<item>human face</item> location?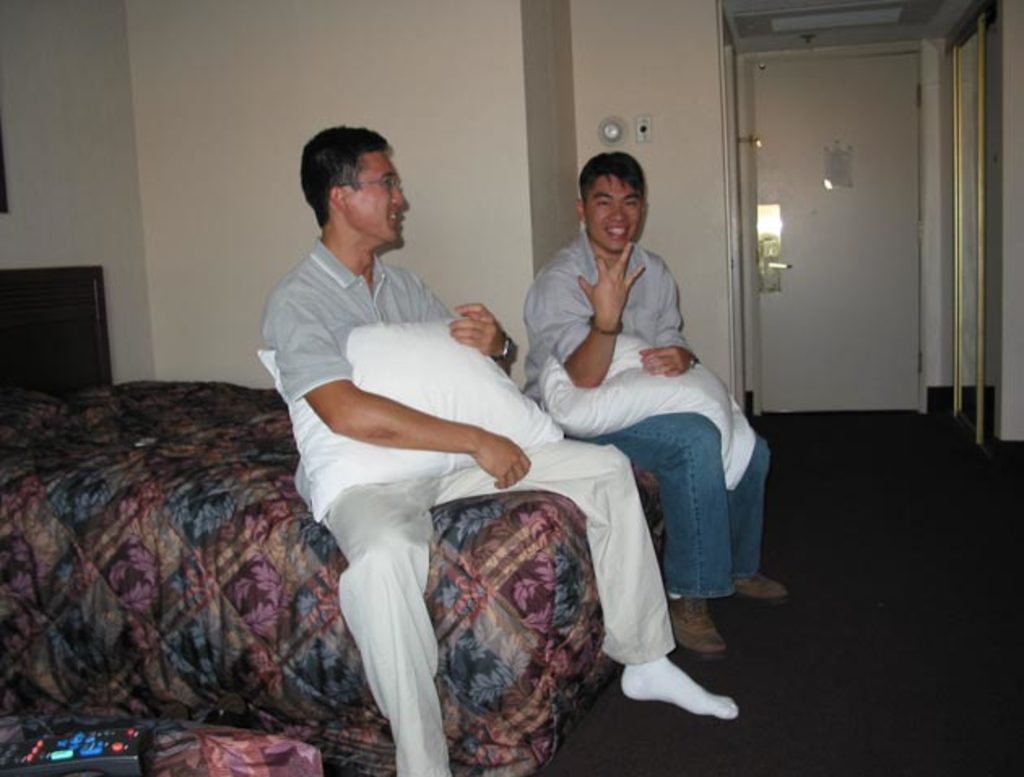
bbox(338, 150, 406, 247)
